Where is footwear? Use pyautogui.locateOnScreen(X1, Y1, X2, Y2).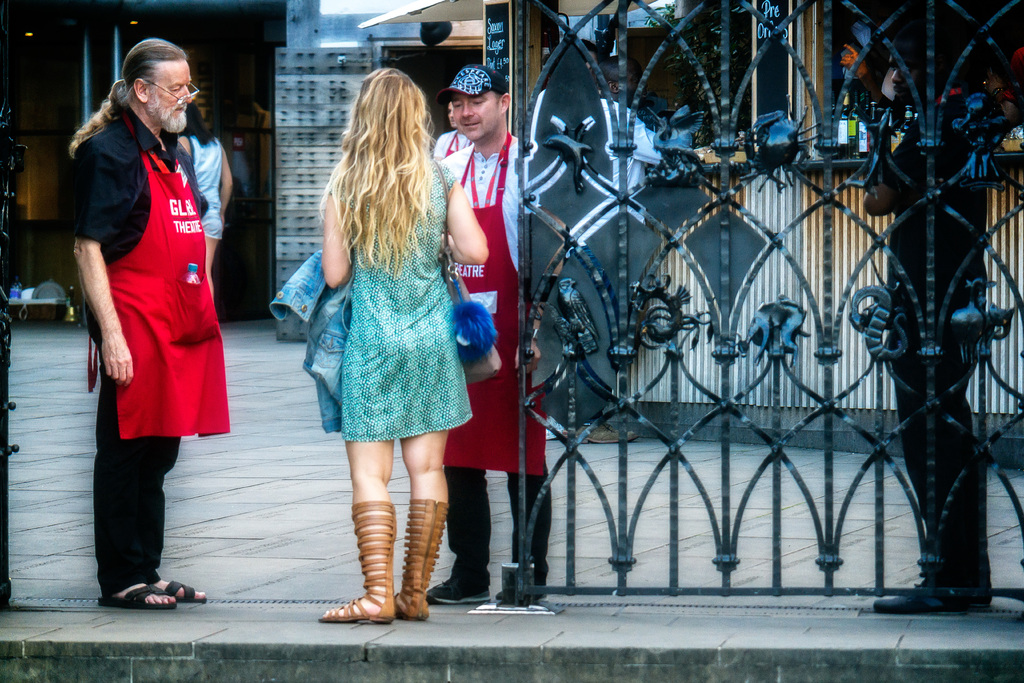
pyautogui.locateOnScreen(95, 588, 179, 618).
